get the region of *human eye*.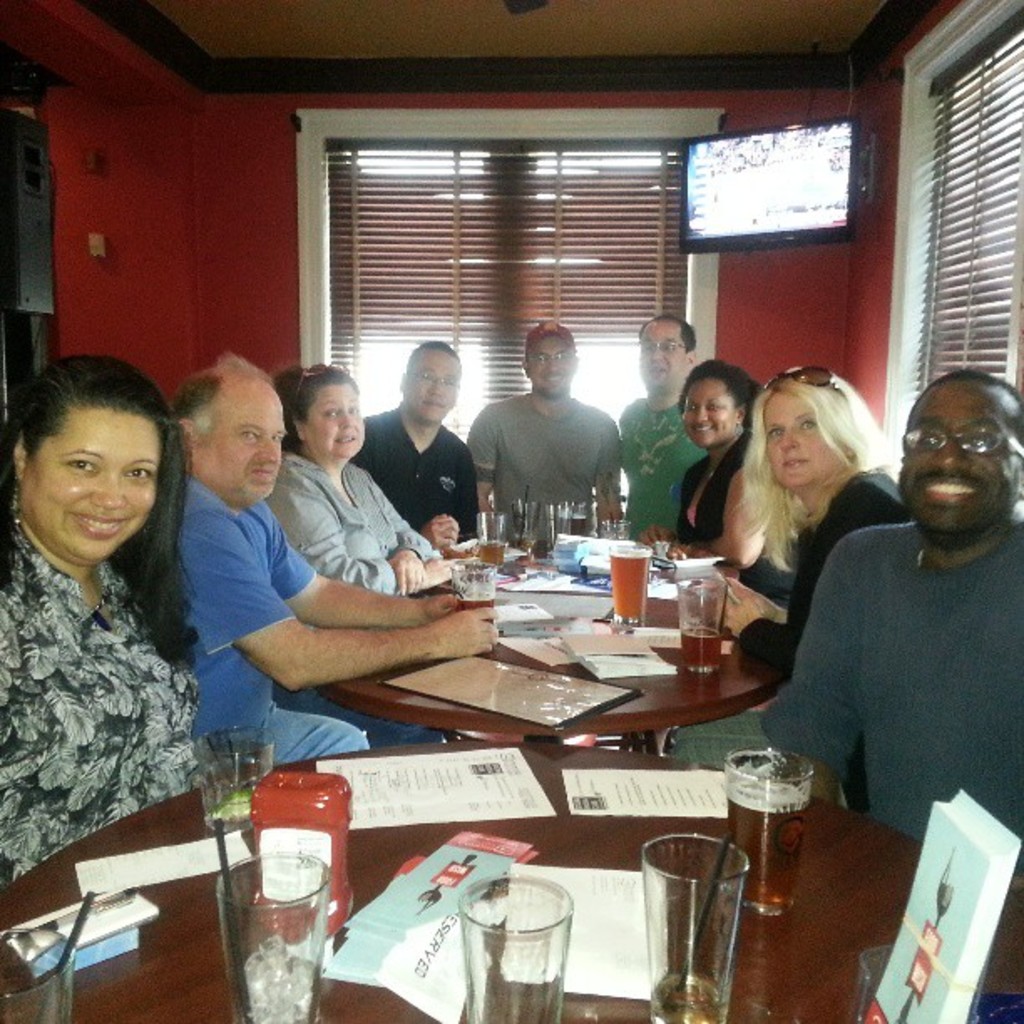
(323, 408, 338, 420).
